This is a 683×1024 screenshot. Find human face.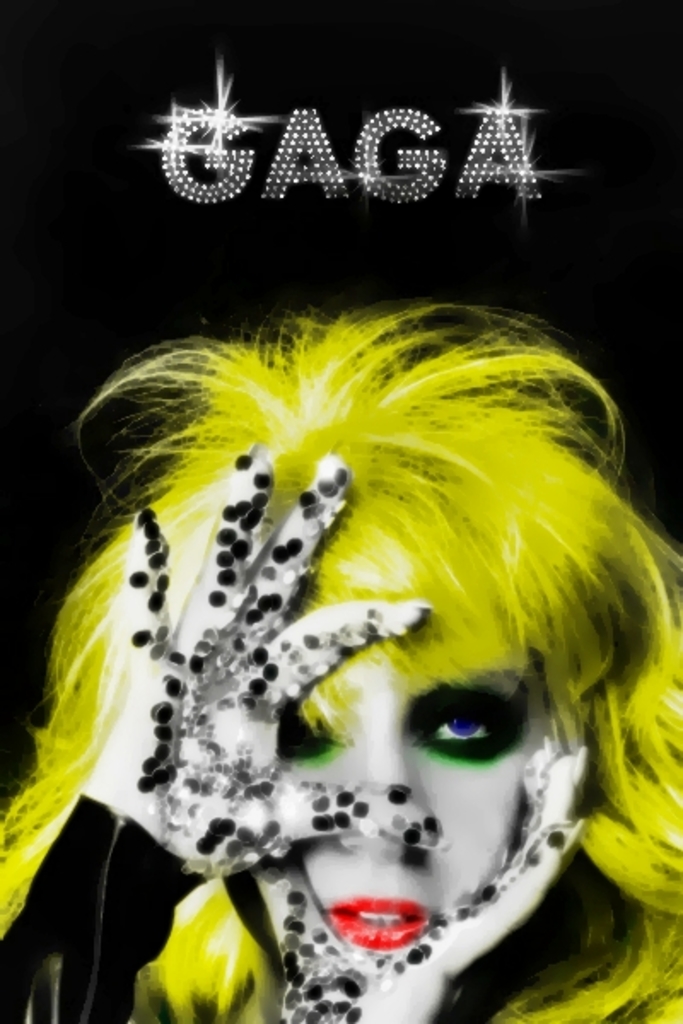
Bounding box: bbox=(237, 570, 577, 951).
